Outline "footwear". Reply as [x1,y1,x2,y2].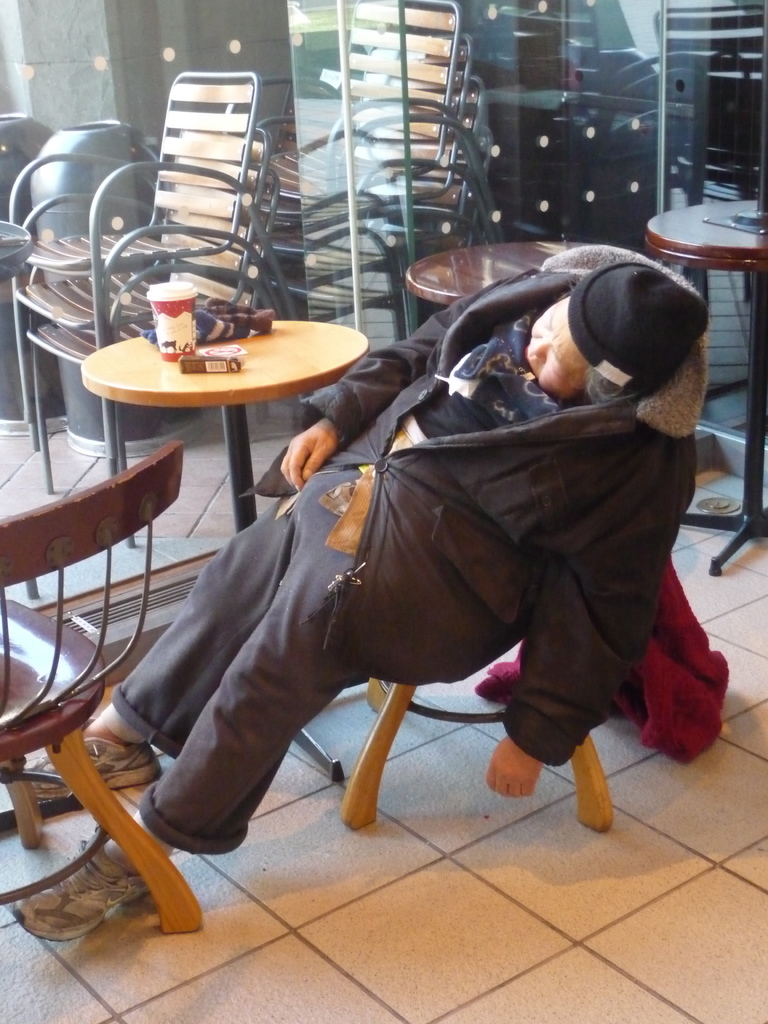
[13,837,149,942].
